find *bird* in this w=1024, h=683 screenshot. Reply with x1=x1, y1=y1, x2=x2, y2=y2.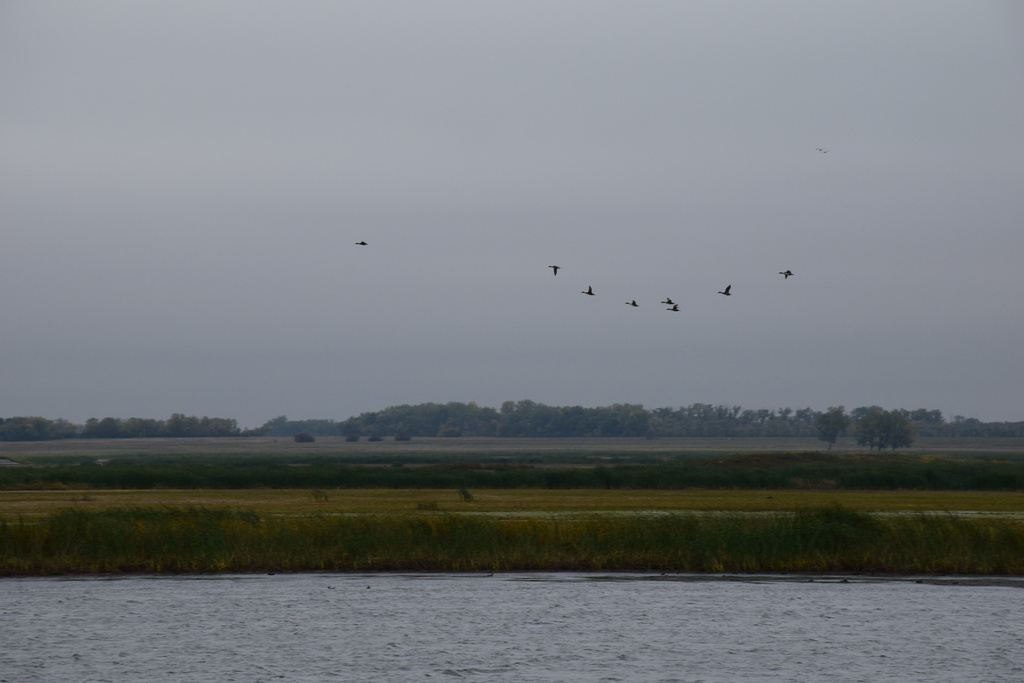
x1=547, y1=264, x2=563, y2=276.
